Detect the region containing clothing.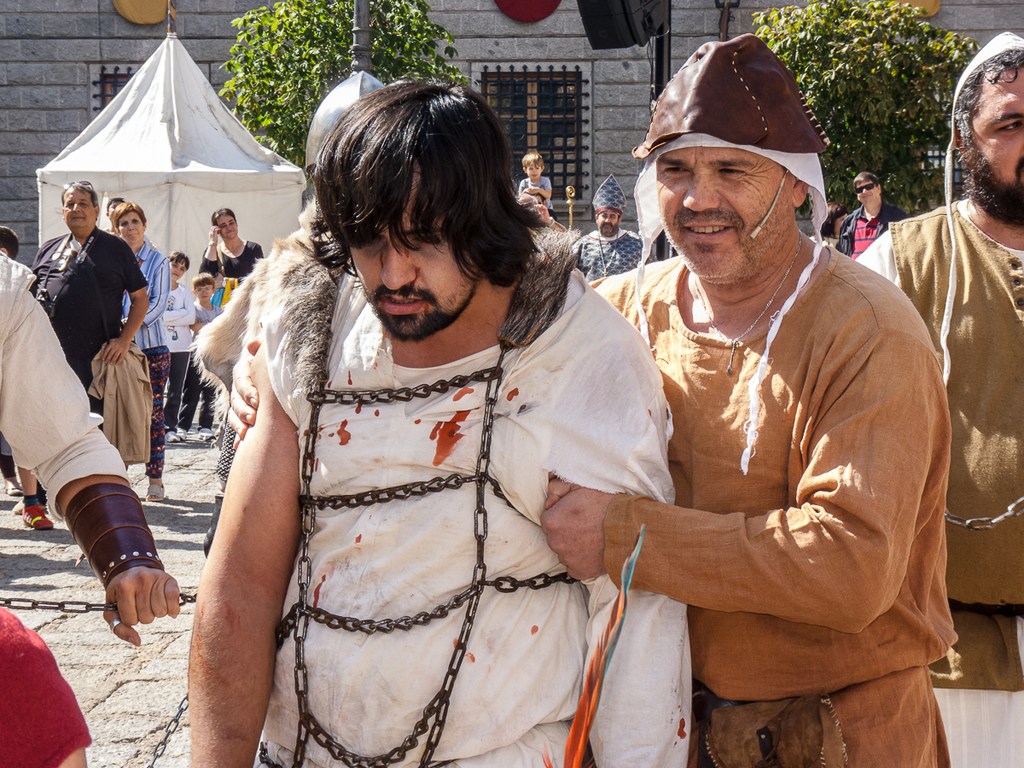
select_region(577, 217, 633, 277).
